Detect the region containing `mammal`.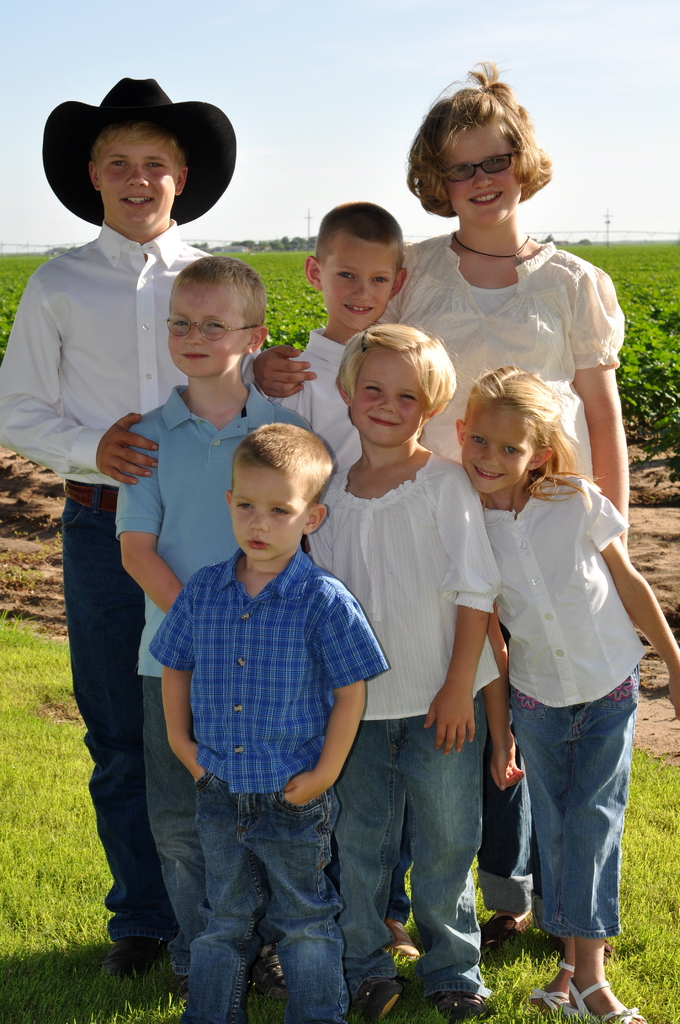
<bbox>0, 75, 242, 981</bbox>.
